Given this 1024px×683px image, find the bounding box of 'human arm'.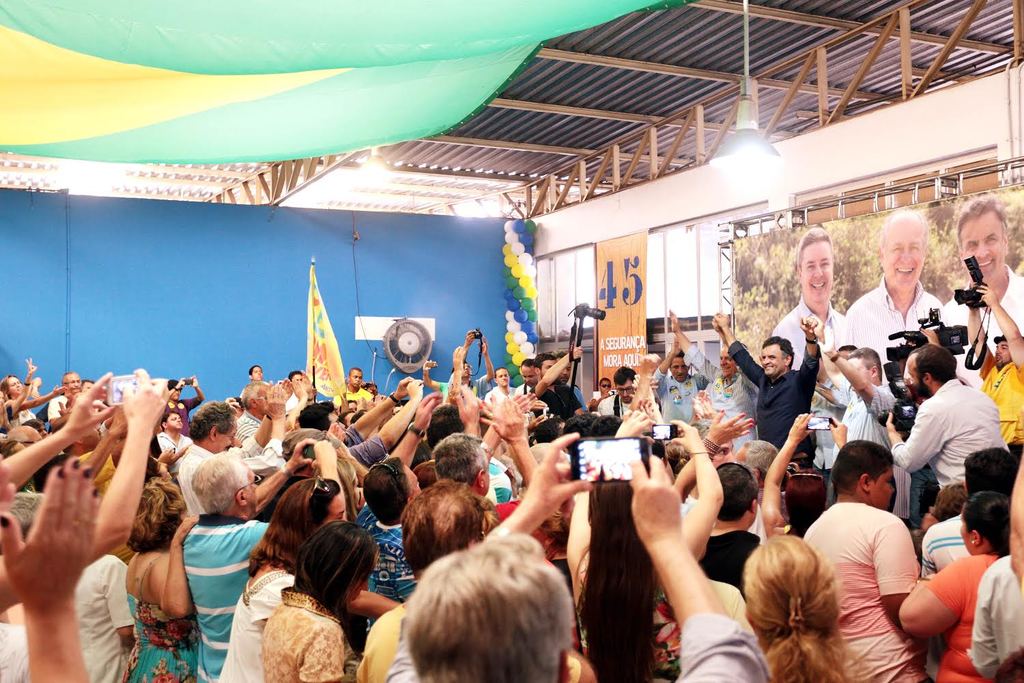
0/449/102/682.
